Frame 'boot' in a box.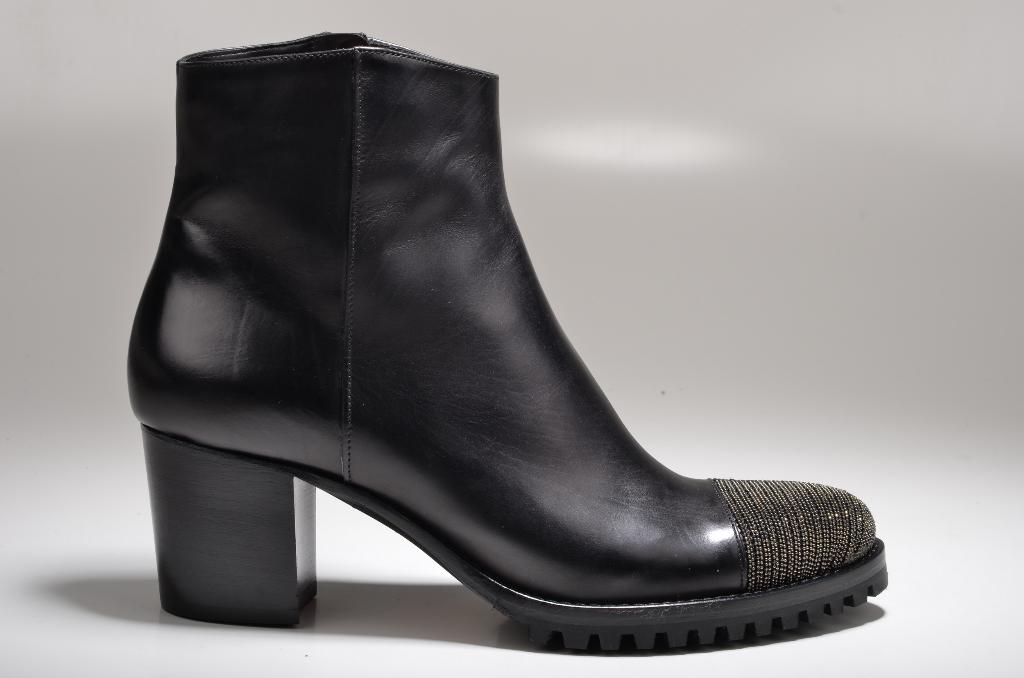
<box>118,24,881,634</box>.
